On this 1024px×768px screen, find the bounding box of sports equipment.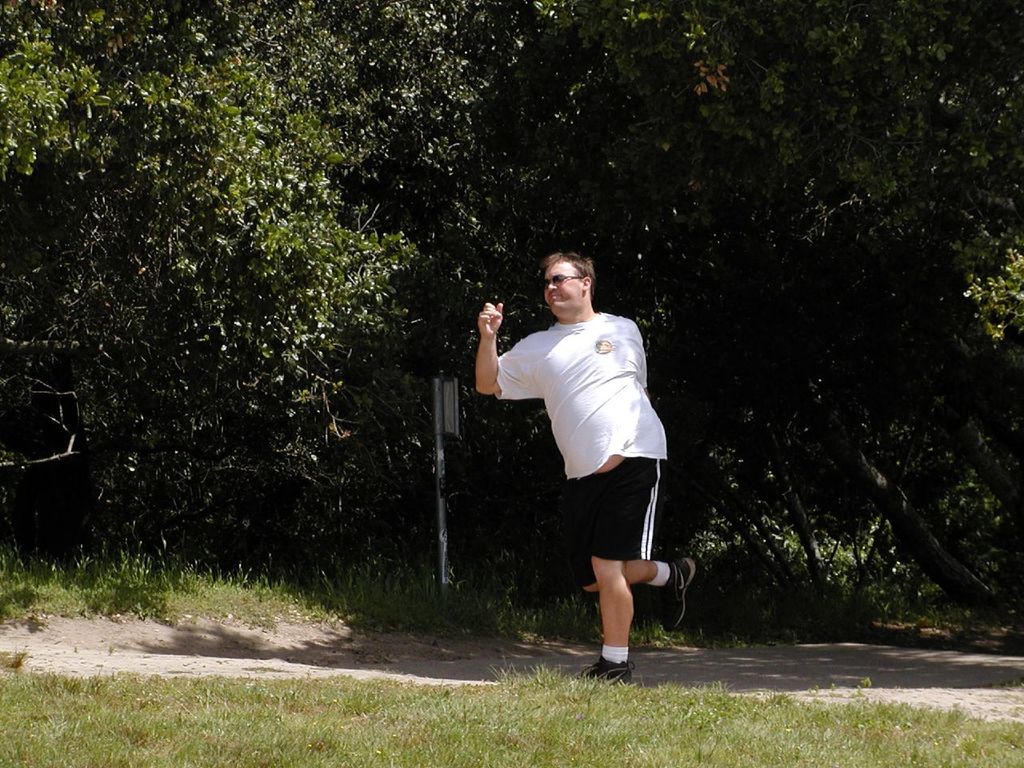
Bounding box: (662,556,697,630).
